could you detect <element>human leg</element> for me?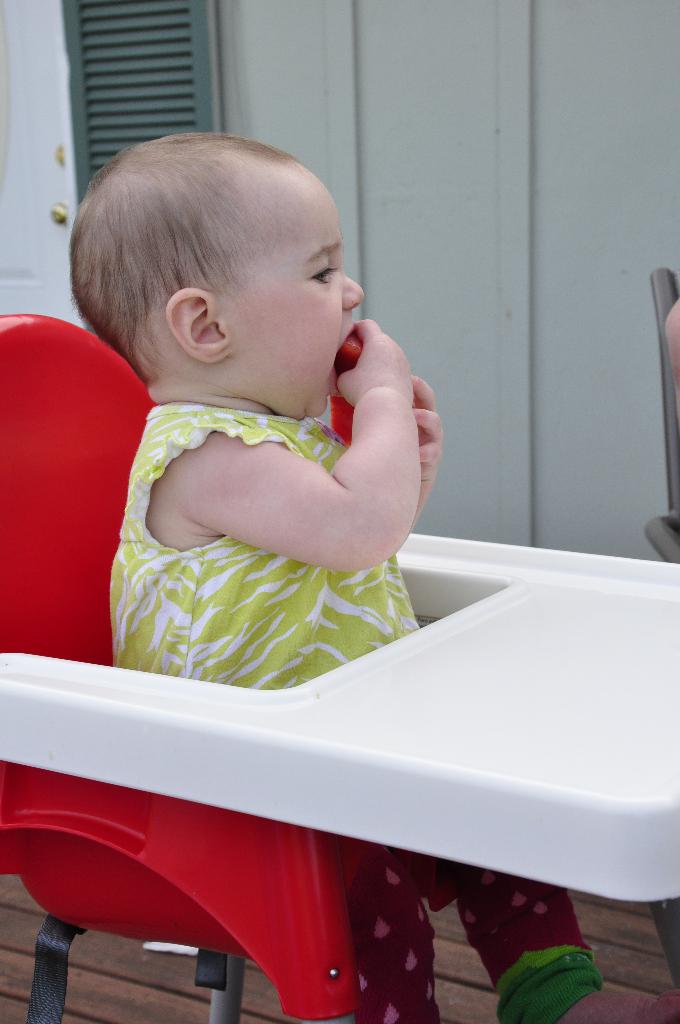
Detection result: detection(347, 839, 464, 1023).
